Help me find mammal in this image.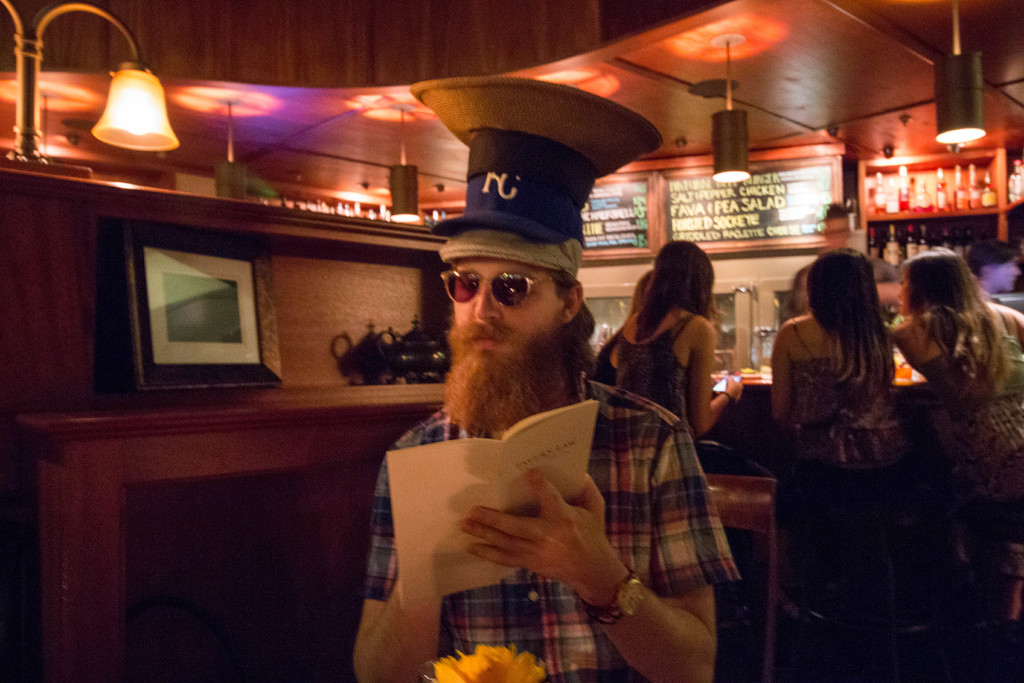
Found it: 895 235 1023 425.
